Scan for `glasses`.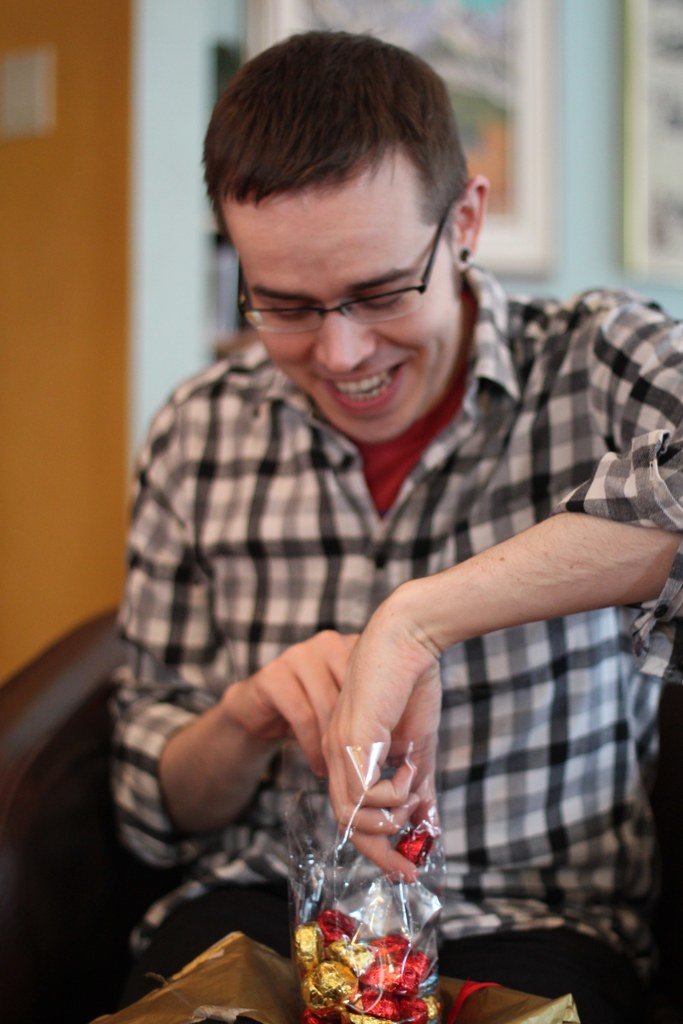
Scan result: [210, 250, 450, 333].
